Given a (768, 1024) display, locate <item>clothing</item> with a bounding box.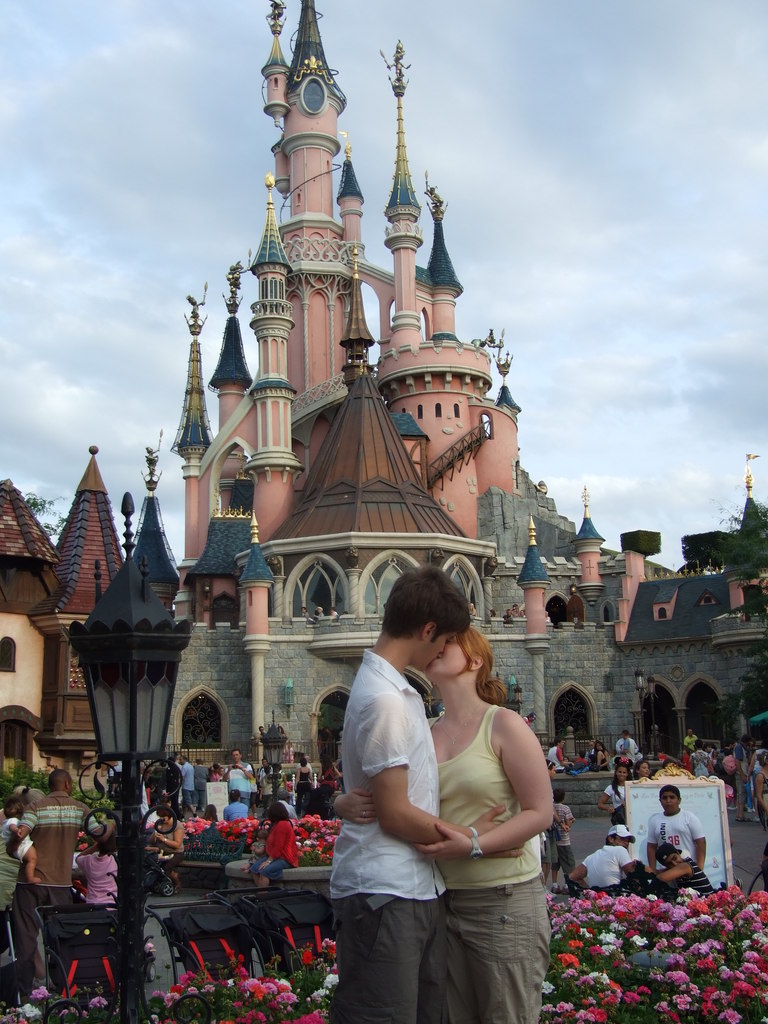
Located: bbox(684, 857, 719, 888).
